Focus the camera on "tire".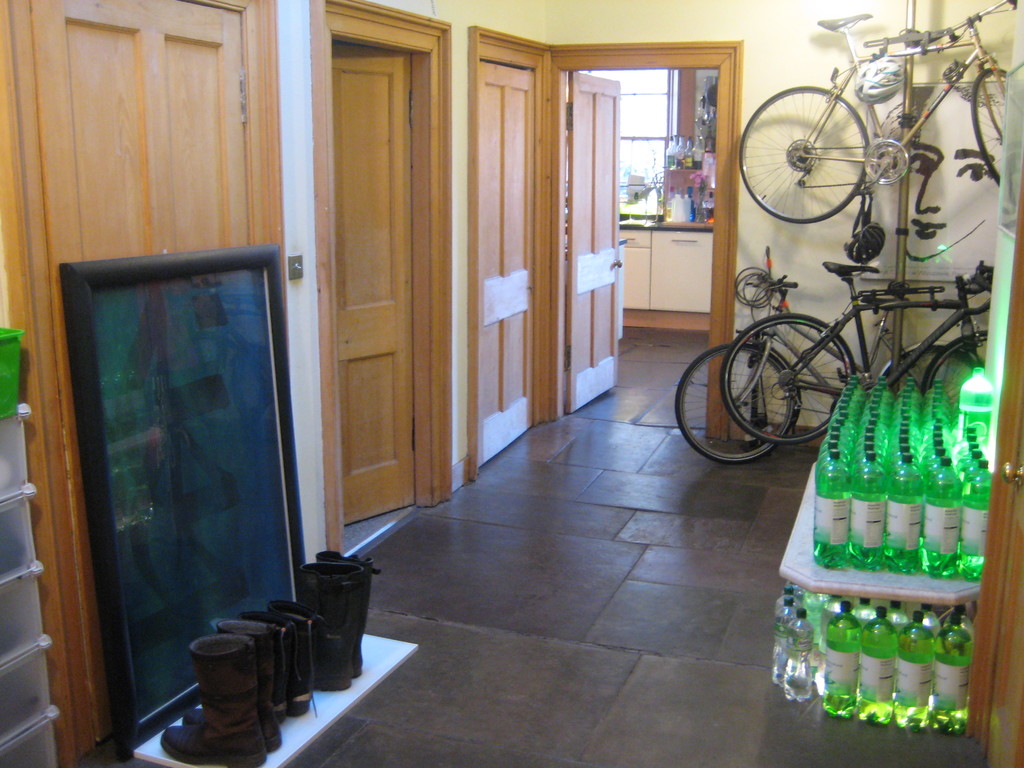
Focus region: detection(967, 67, 1016, 186).
